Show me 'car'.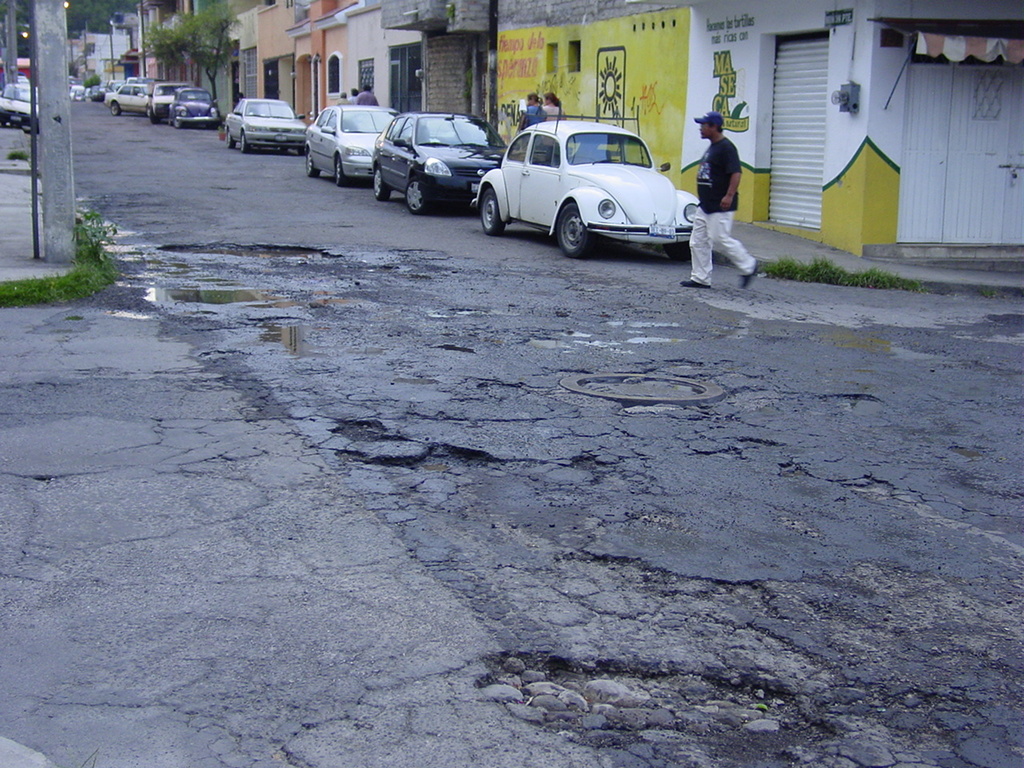
'car' is here: x1=2, y1=82, x2=39, y2=127.
